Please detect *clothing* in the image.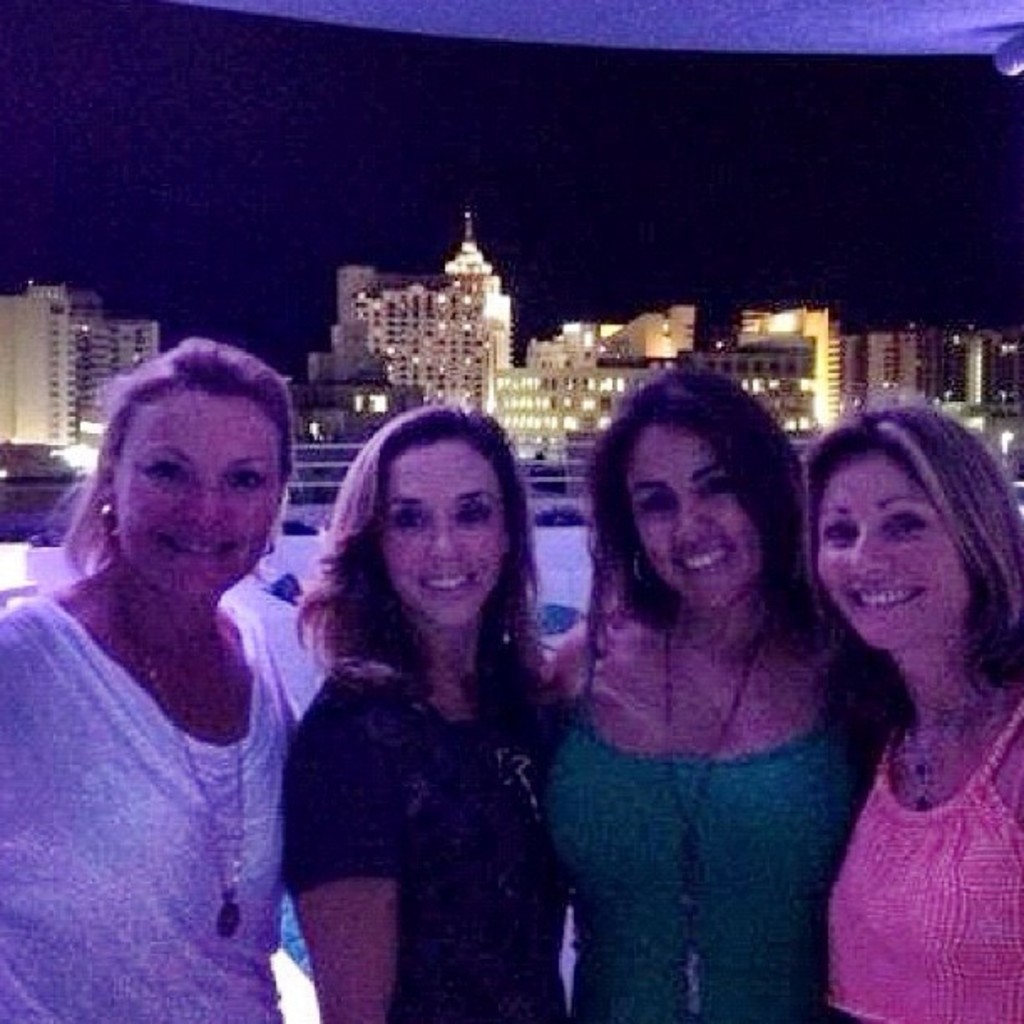
(left=276, top=519, right=589, bottom=1004).
